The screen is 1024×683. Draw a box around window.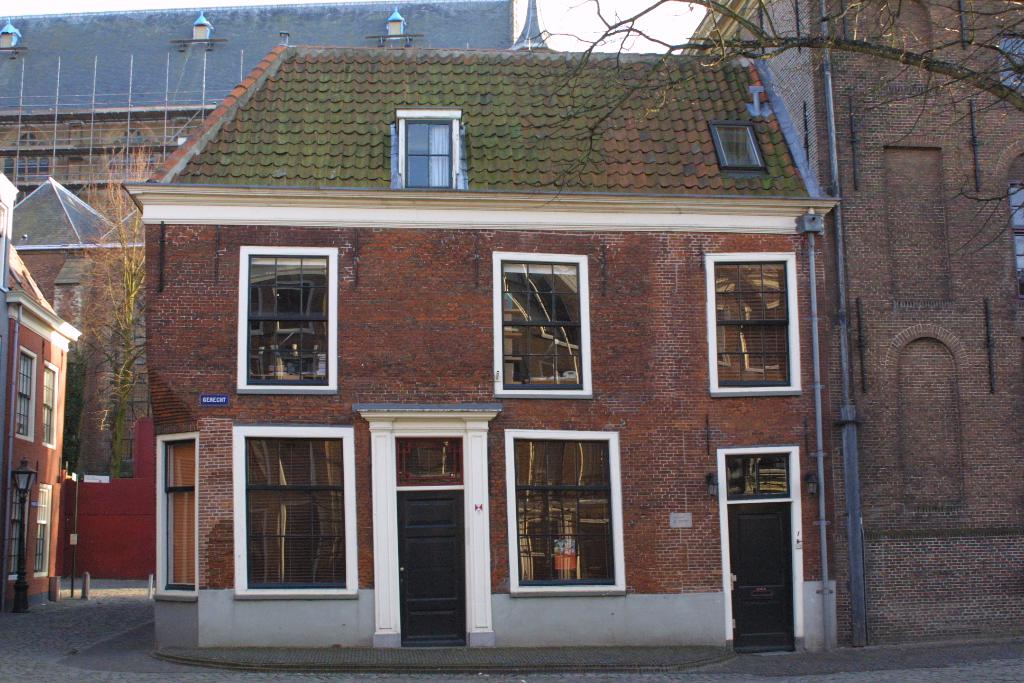
[x1=36, y1=365, x2=60, y2=446].
